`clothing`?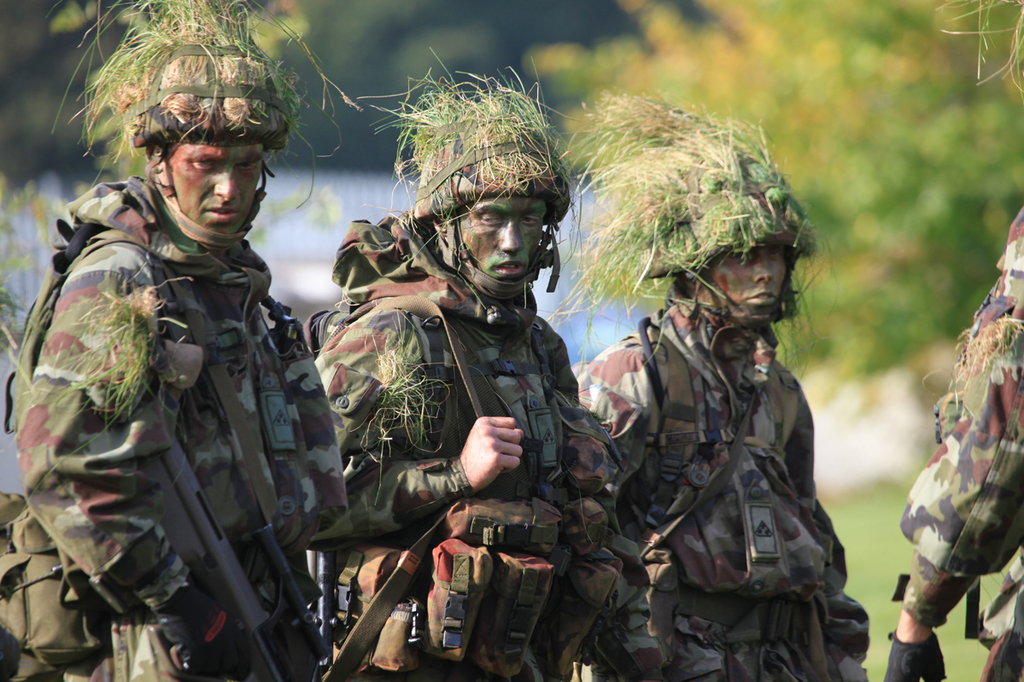
box(572, 313, 876, 681)
